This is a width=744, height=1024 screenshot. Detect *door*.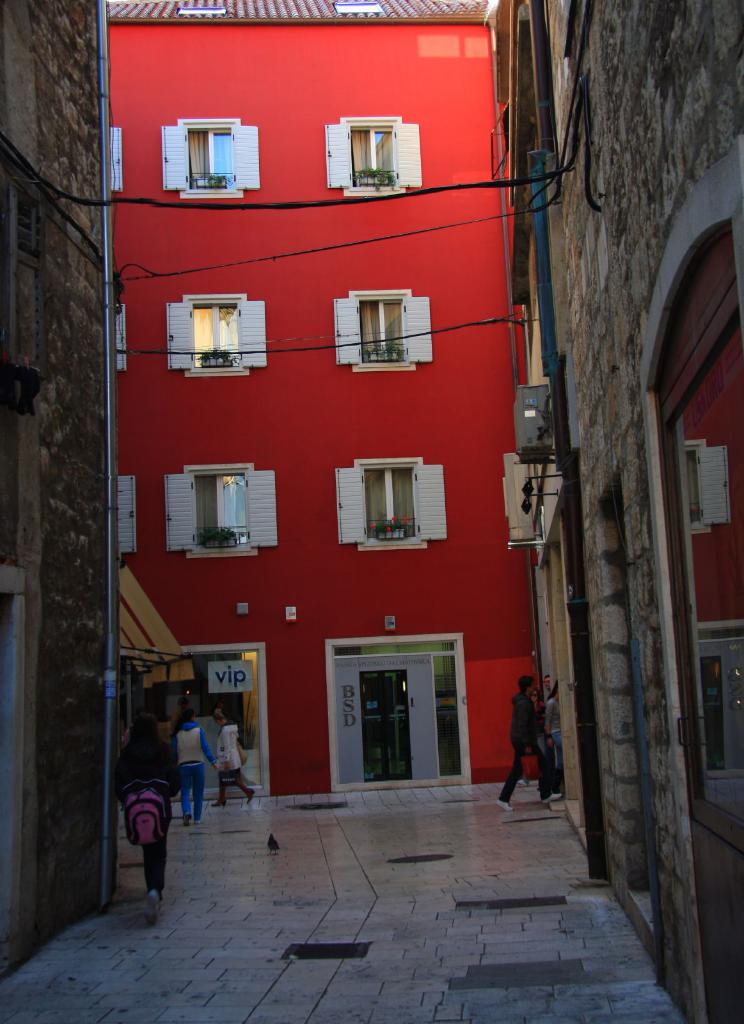
<region>324, 652, 441, 780</region>.
